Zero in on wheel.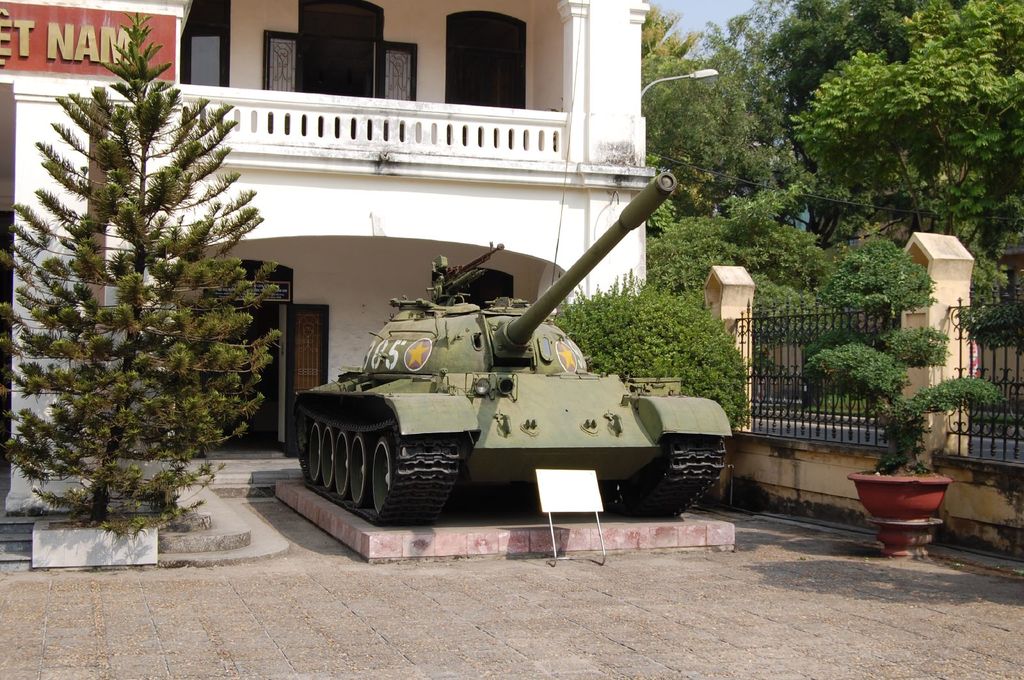
Zeroed in: Rect(321, 428, 334, 487).
